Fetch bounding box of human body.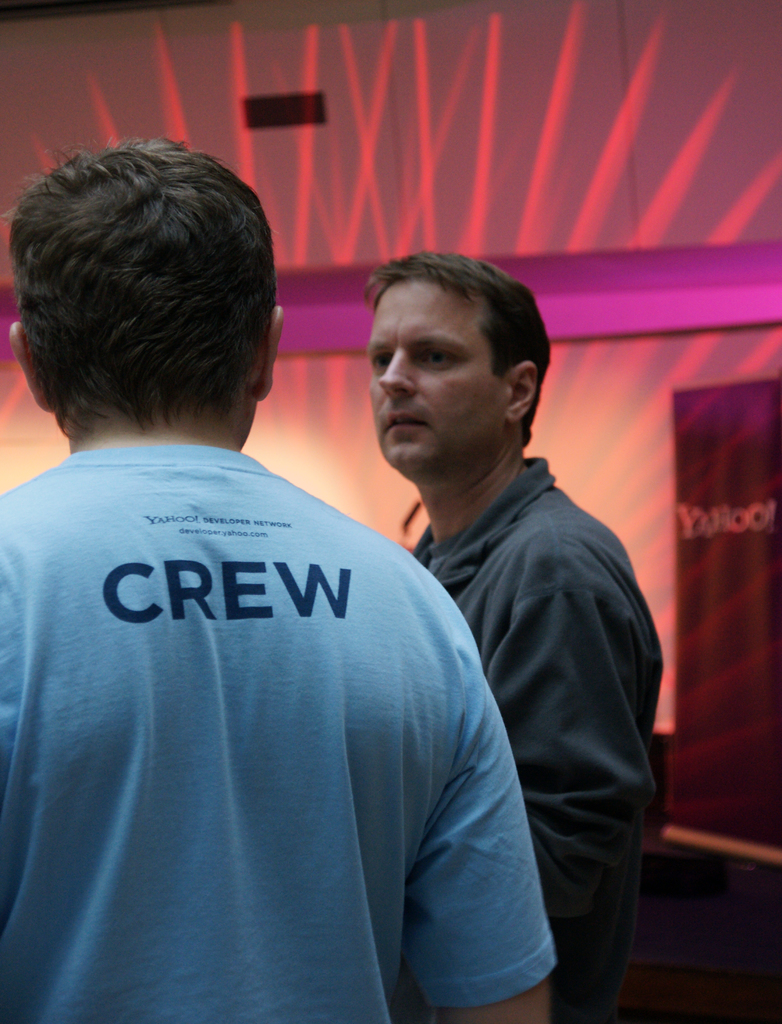
Bbox: Rect(0, 134, 558, 1021).
